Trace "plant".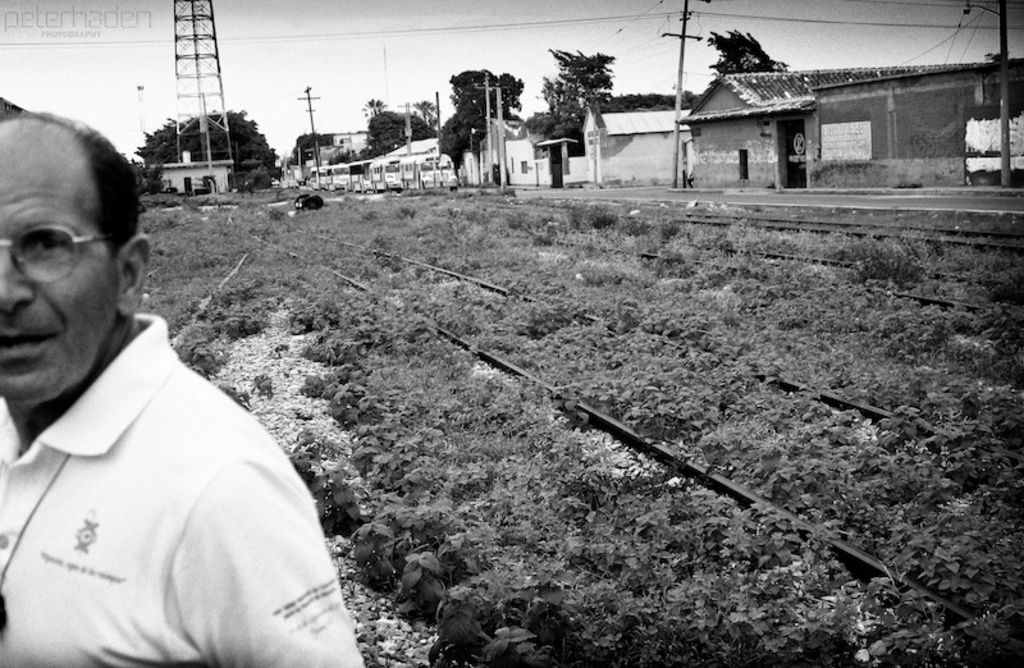
Traced to crop(343, 516, 399, 586).
